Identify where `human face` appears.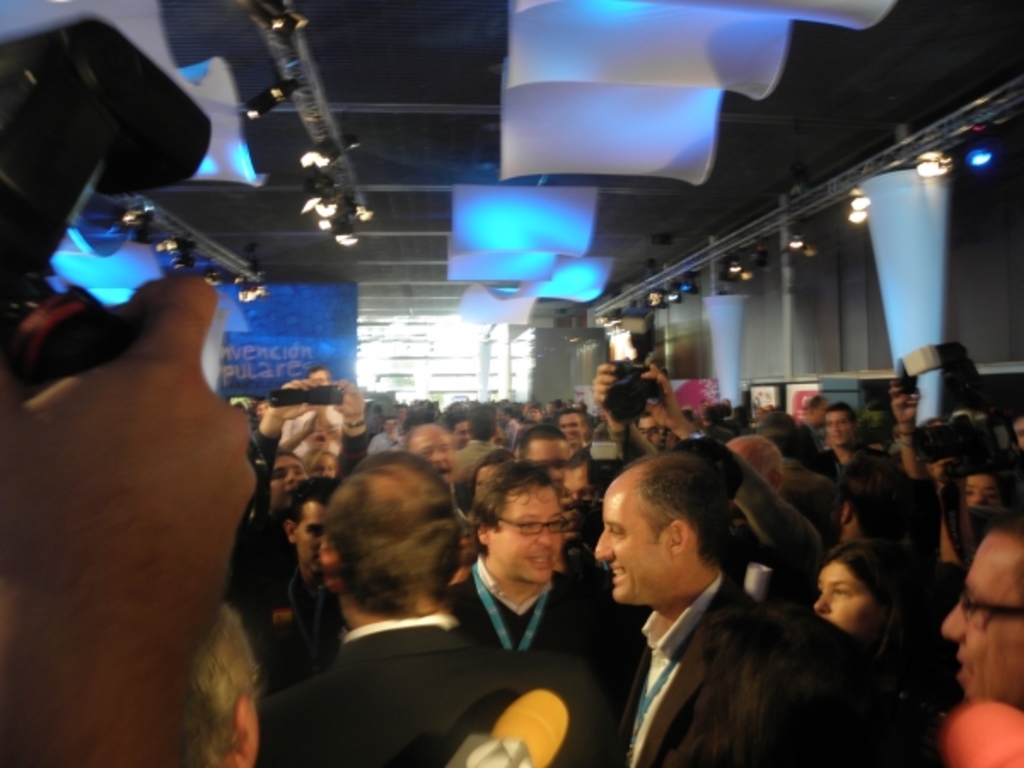
Appears at (x1=295, y1=505, x2=328, y2=577).
